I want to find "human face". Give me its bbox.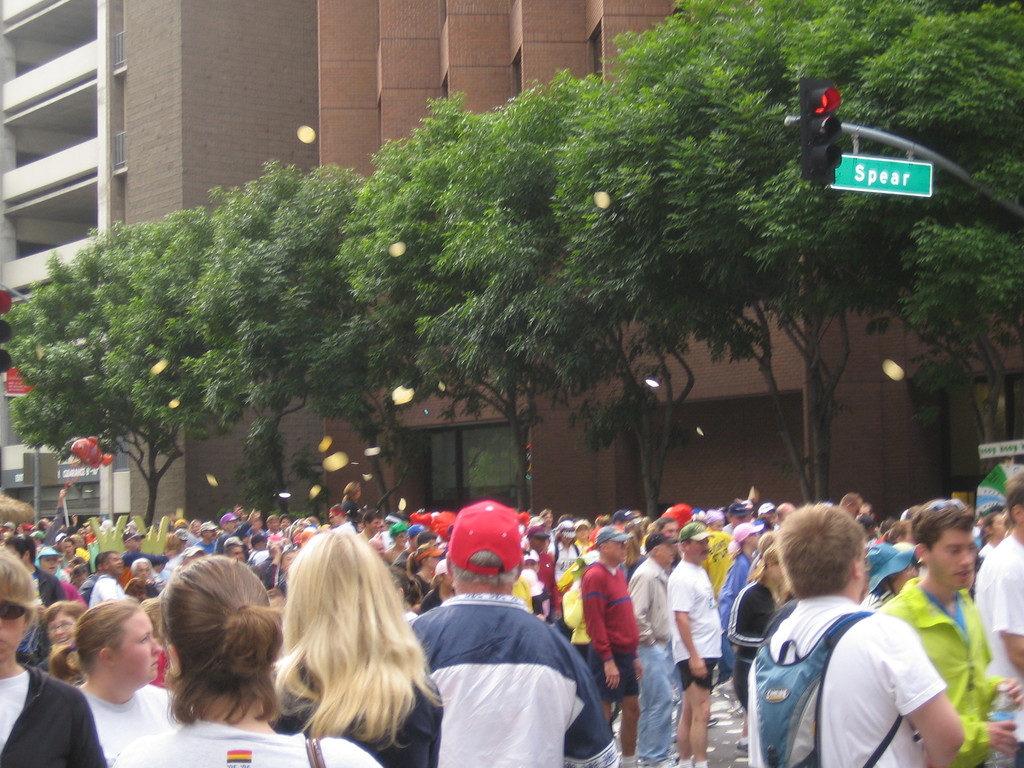
rect(850, 500, 861, 517).
